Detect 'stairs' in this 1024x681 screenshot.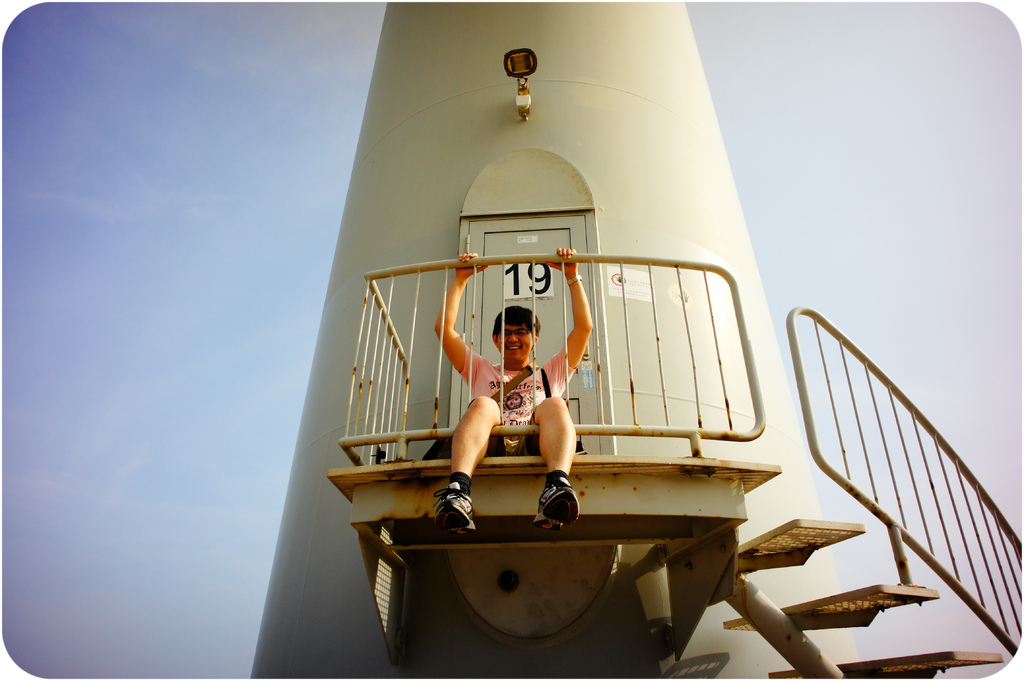
Detection: <box>738,464,1002,680</box>.
